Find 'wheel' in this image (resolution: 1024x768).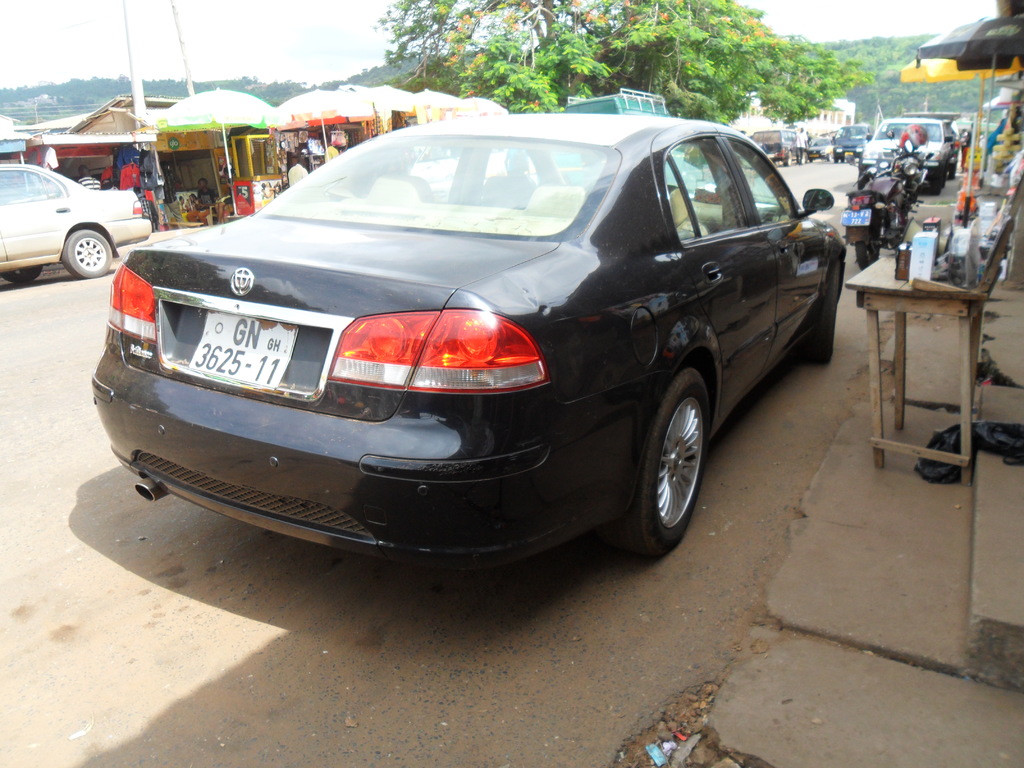
x1=833 y1=159 x2=838 y2=163.
